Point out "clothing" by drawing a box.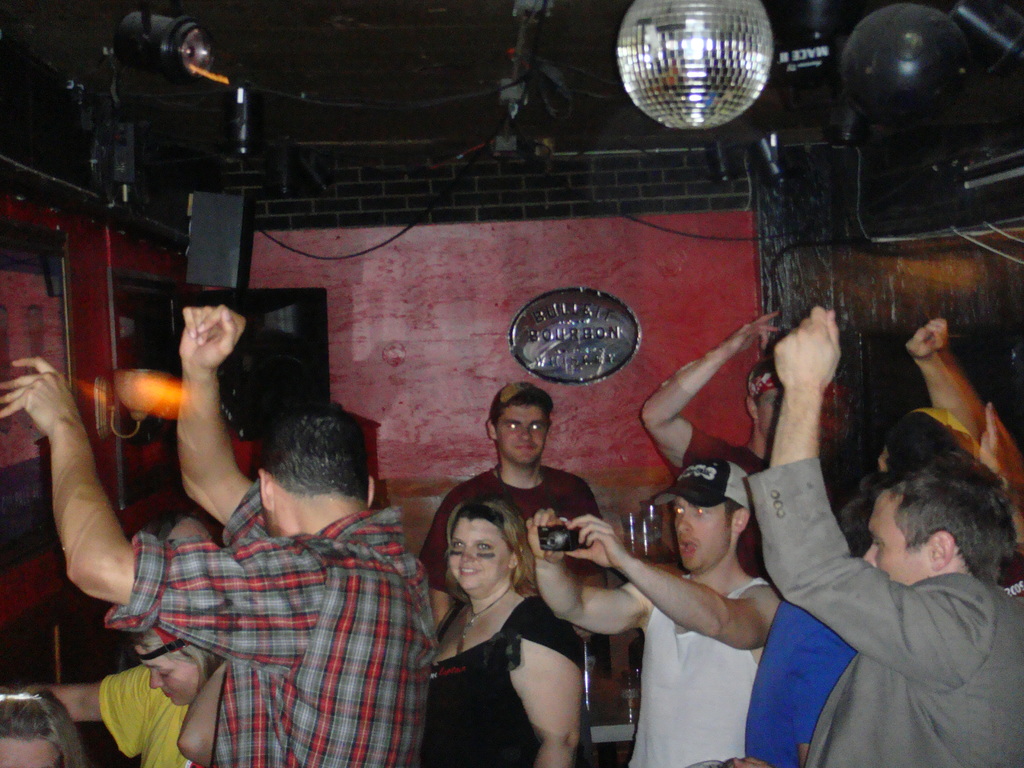
locate(744, 455, 1023, 767).
